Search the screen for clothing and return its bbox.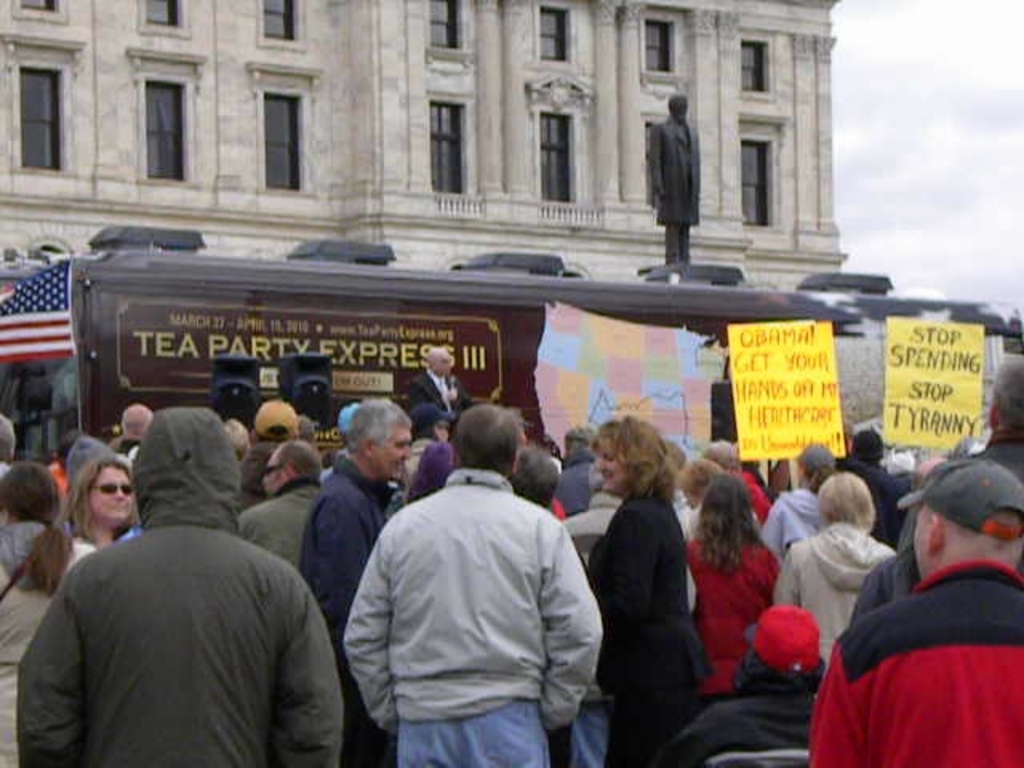
Found: (683,654,816,766).
